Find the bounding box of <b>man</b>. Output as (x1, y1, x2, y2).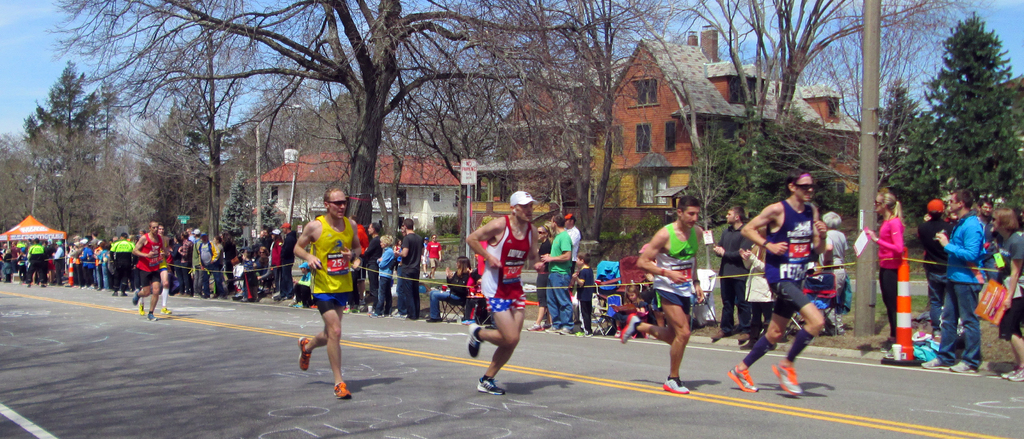
(466, 190, 541, 393).
